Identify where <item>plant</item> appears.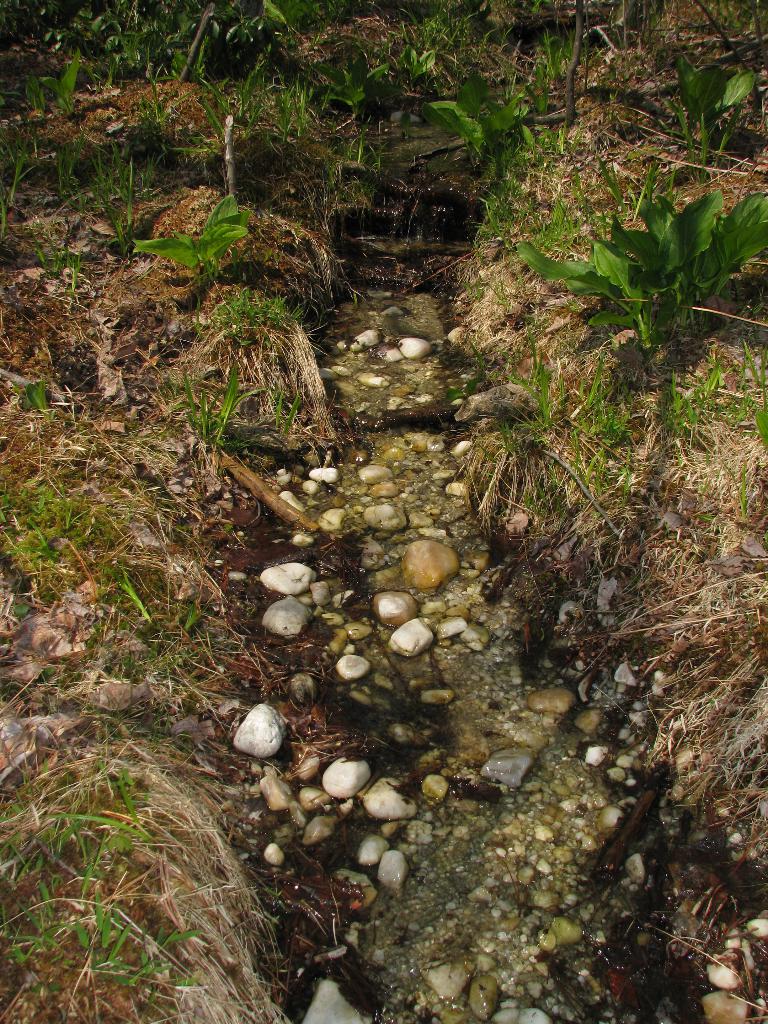
Appears at l=16, t=376, r=51, b=429.
